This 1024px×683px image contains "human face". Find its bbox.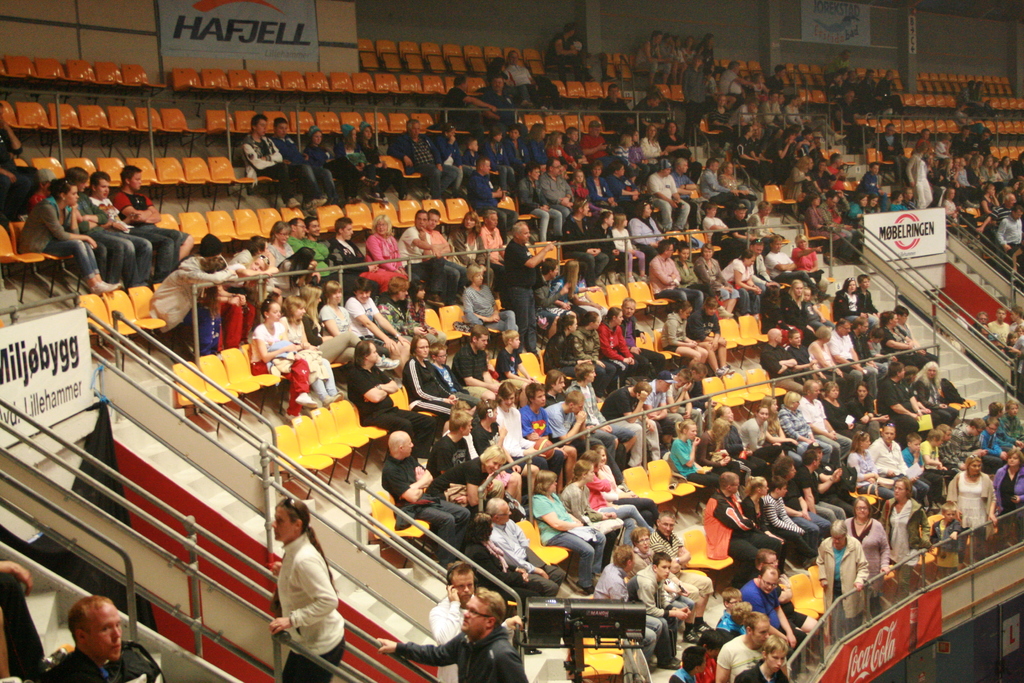
crop(874, 163, 879, 172).
